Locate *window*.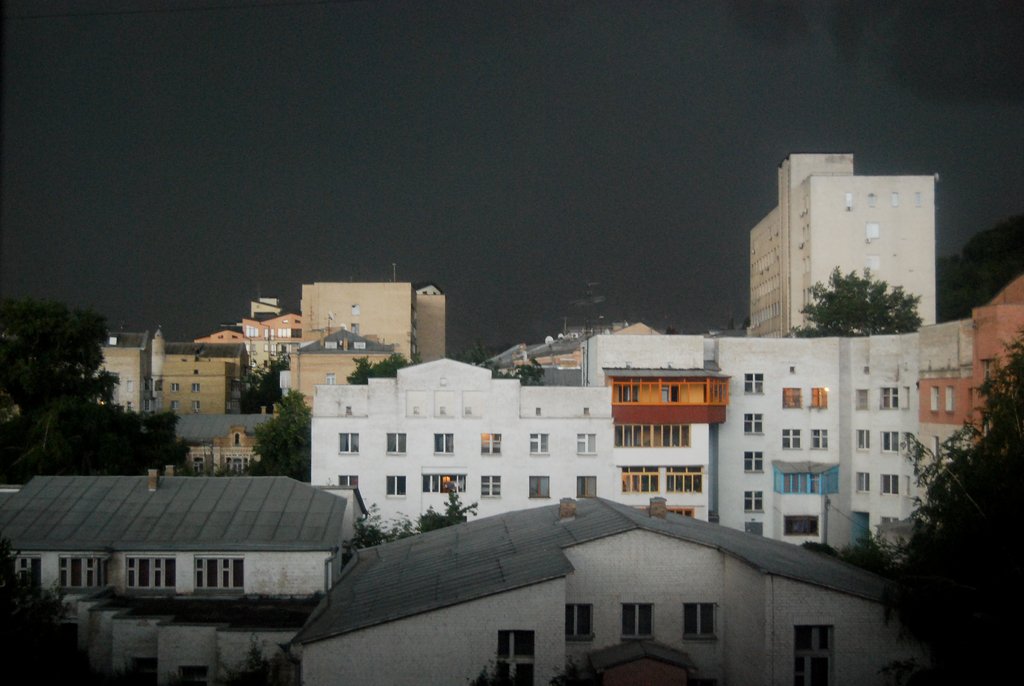
Bounding box: {"left": 744, "top": 450, "right": 766, "bottom": 473}.
